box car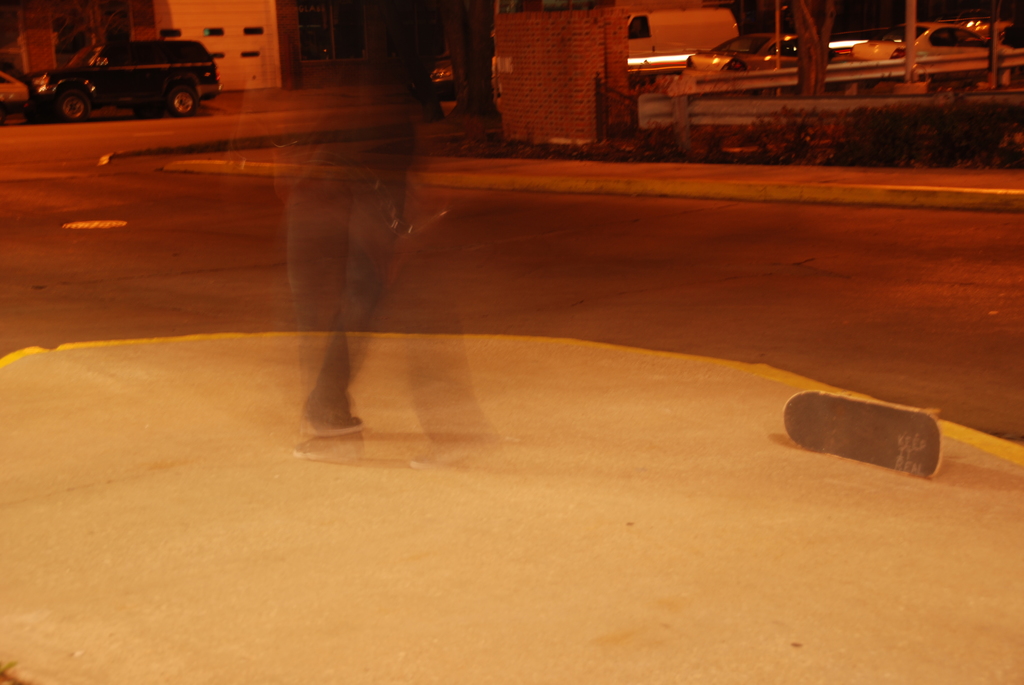
l=23, t=42, r=223, b=120
